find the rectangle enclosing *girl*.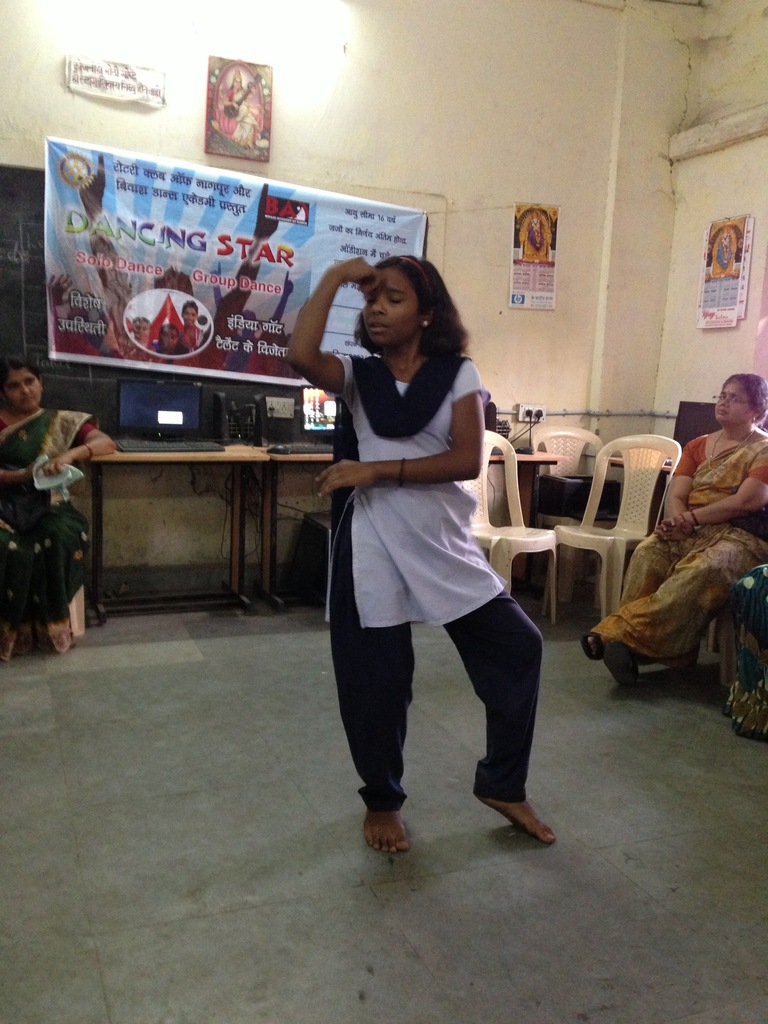
box(0, 348, 118, 676).
